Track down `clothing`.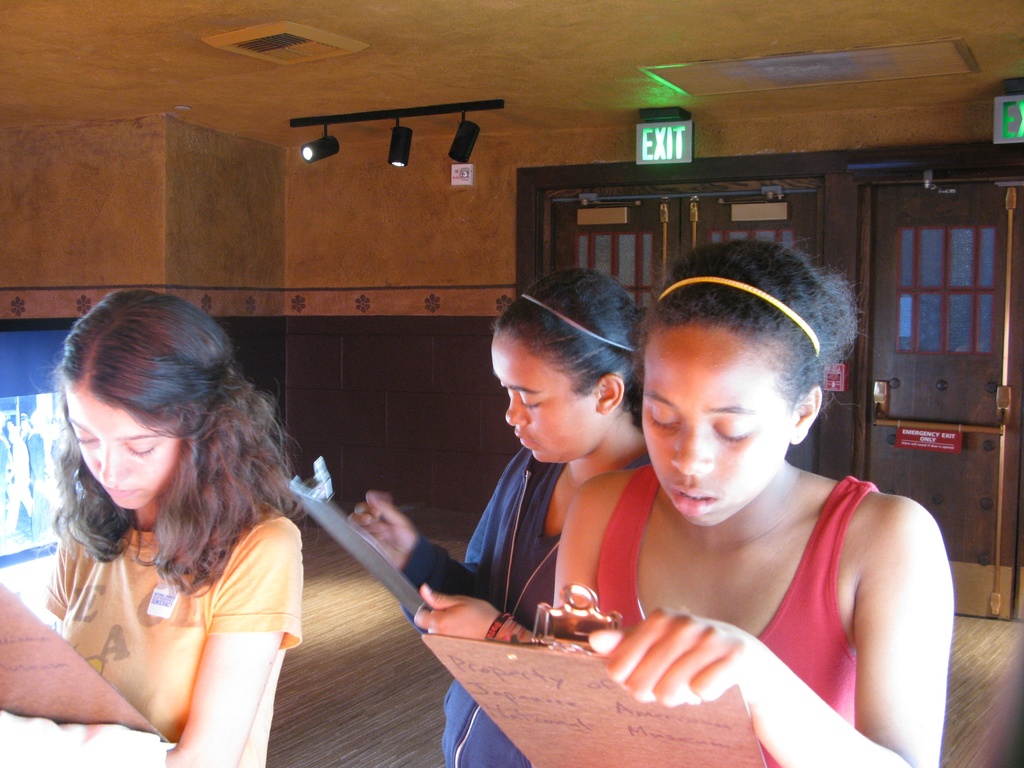
Tracked to 401:450:655:767.
